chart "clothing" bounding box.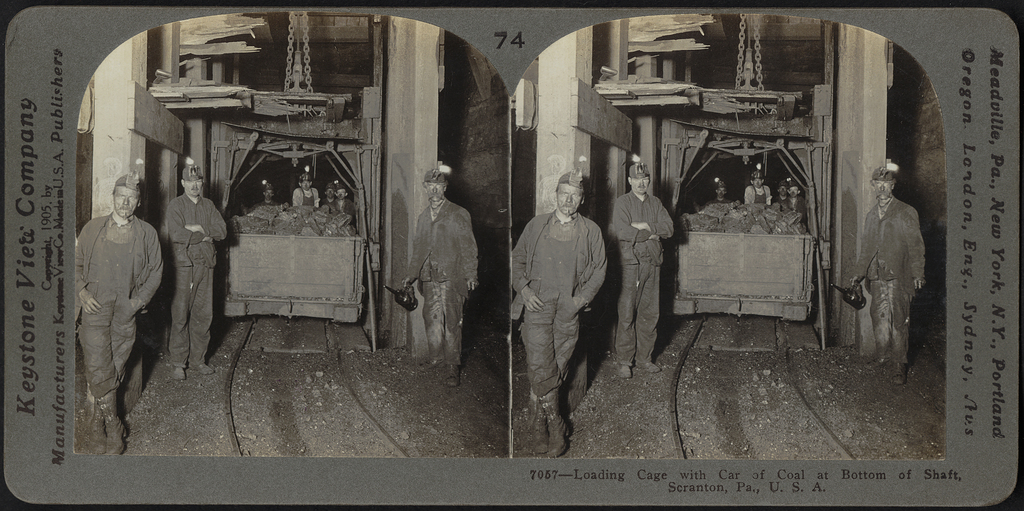
Charted: <box>72,212,164,400</box>.
